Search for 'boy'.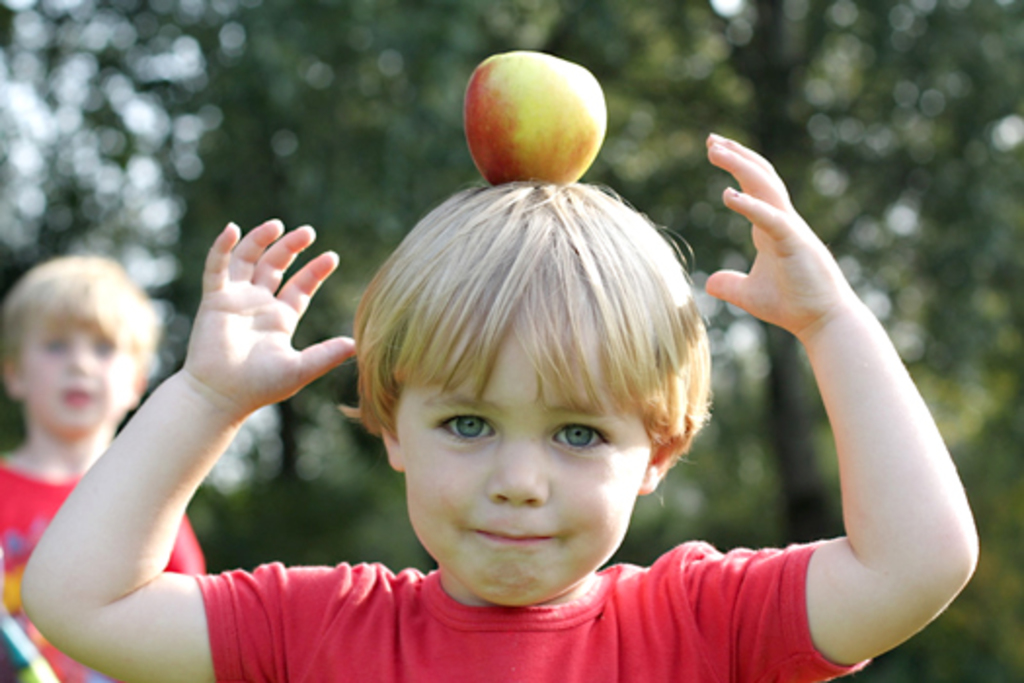
Found at detection(0, 254, 201, 681).
